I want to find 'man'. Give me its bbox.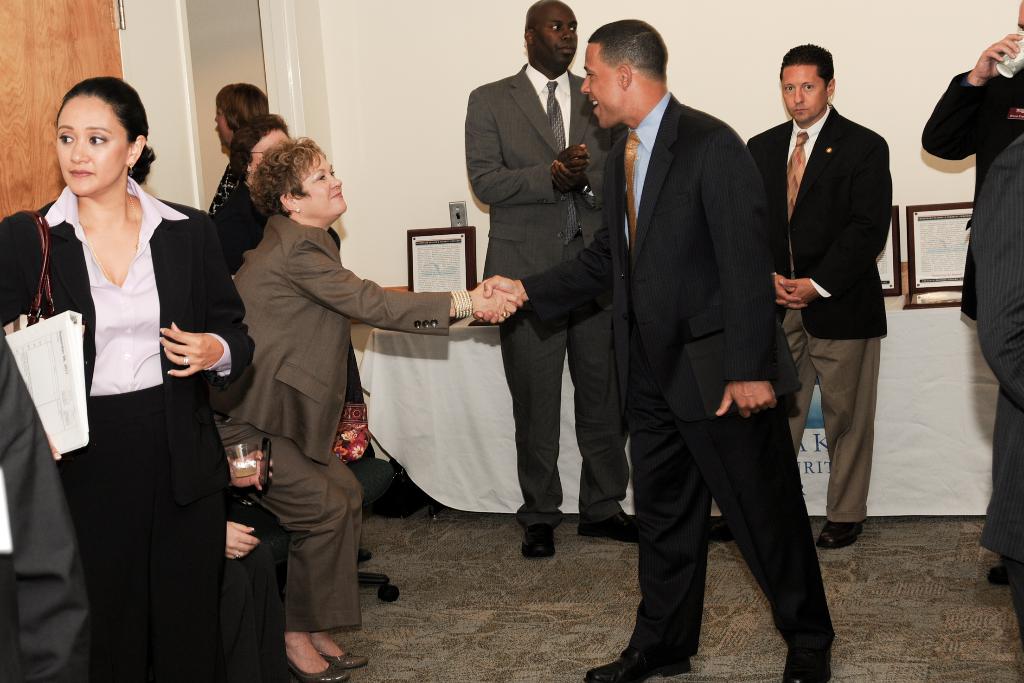
[x1=973, y1=136, x2=1023, y2=651].
